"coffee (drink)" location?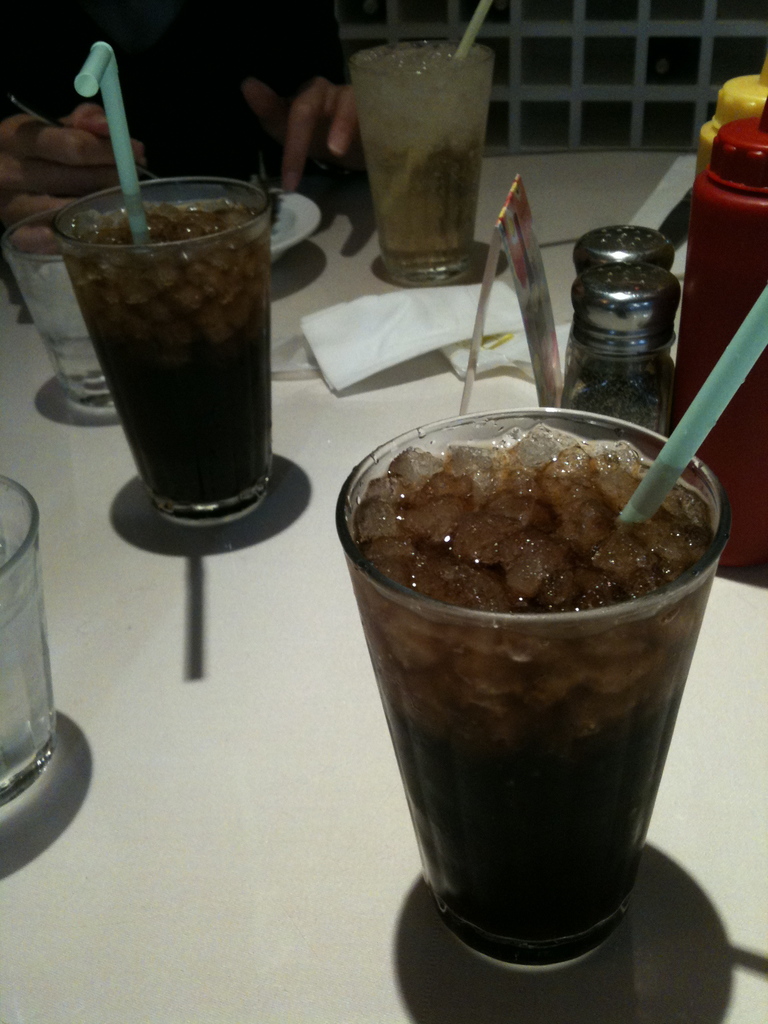
crop(342, 404, 731, 1000)
